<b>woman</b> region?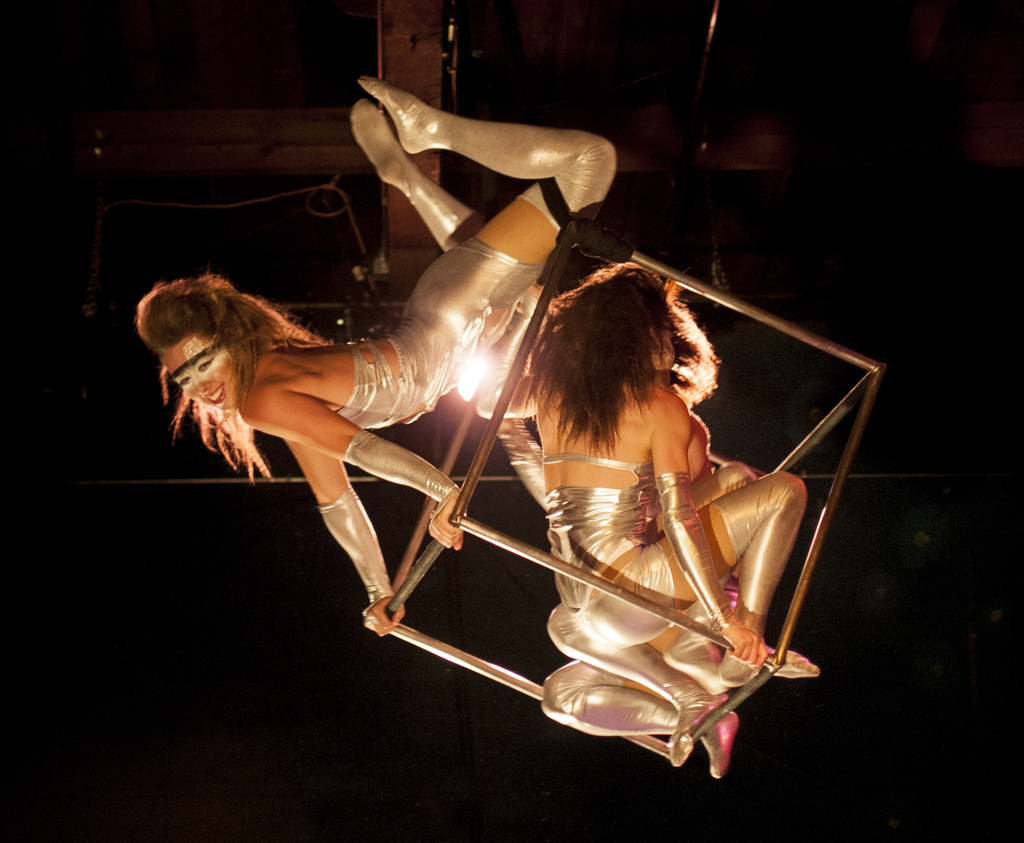
498/236/831/771
